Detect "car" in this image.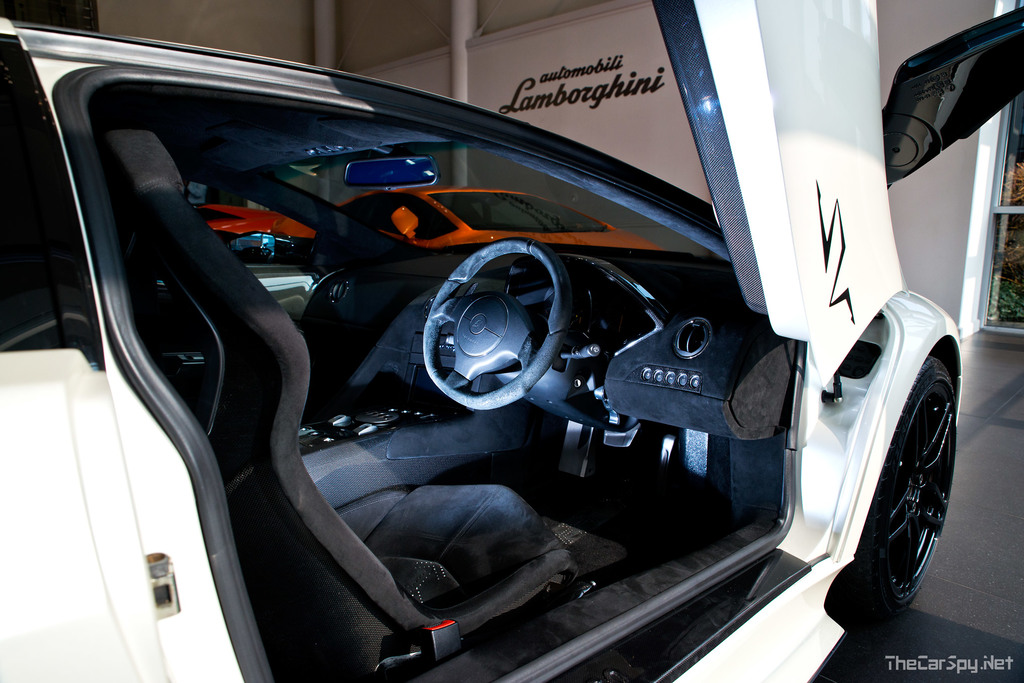
Detection: (337, 182, 666, 249).
